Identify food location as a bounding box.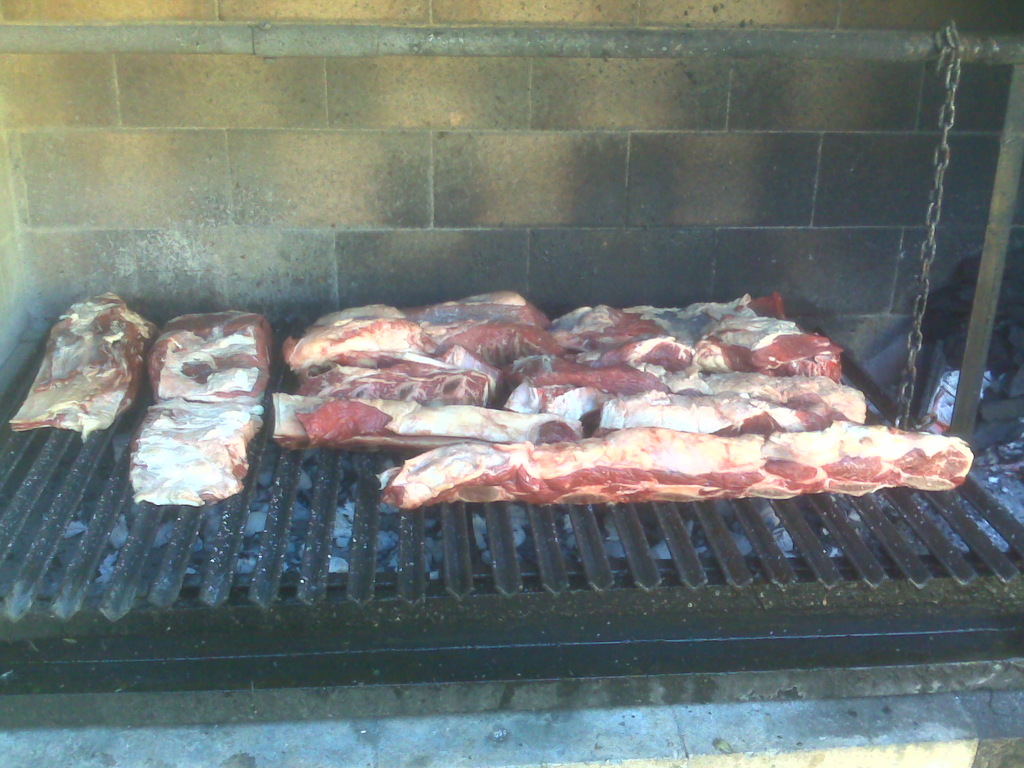
bbox(10, 291, 161, 436).
